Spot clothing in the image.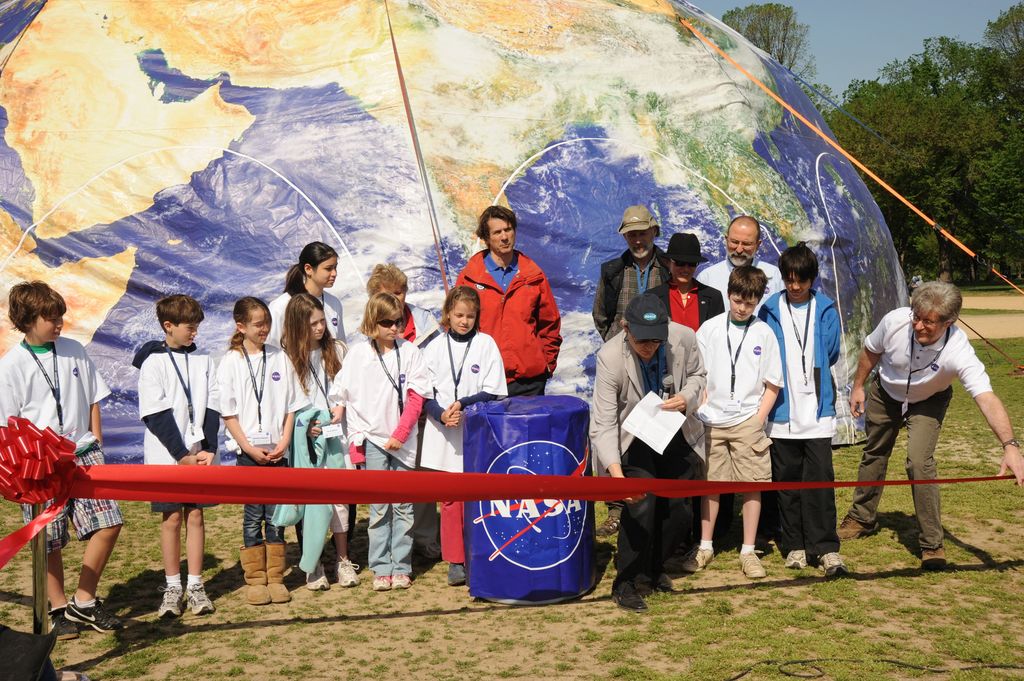
clothing found at select_region(271, 289, 355, 346).
